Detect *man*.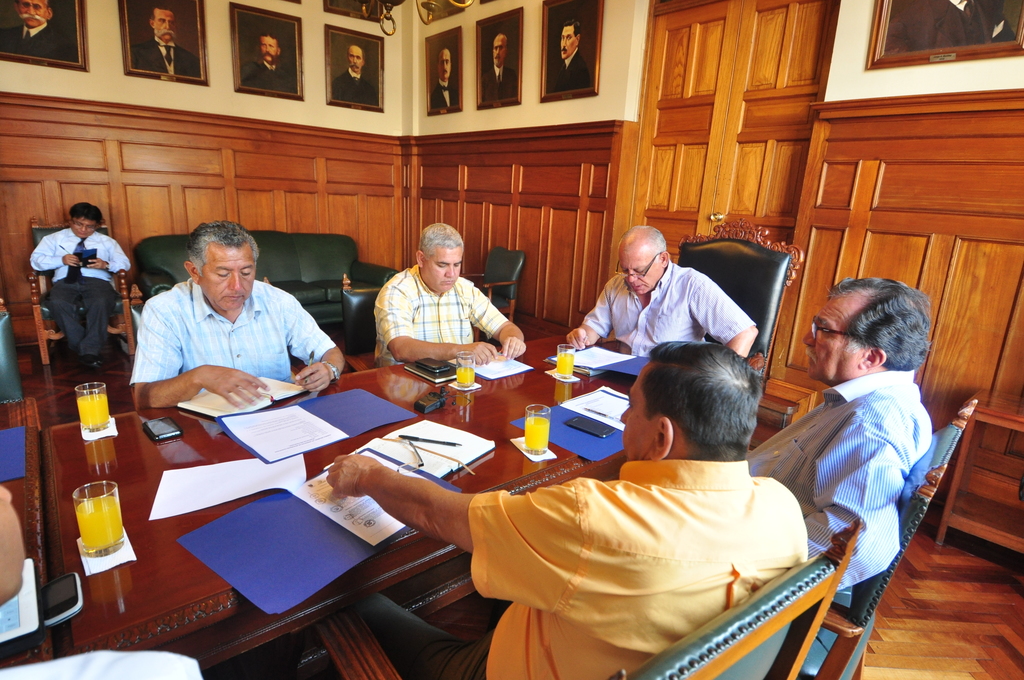
Detected at bbox=[904, 0, 1018, 52].
